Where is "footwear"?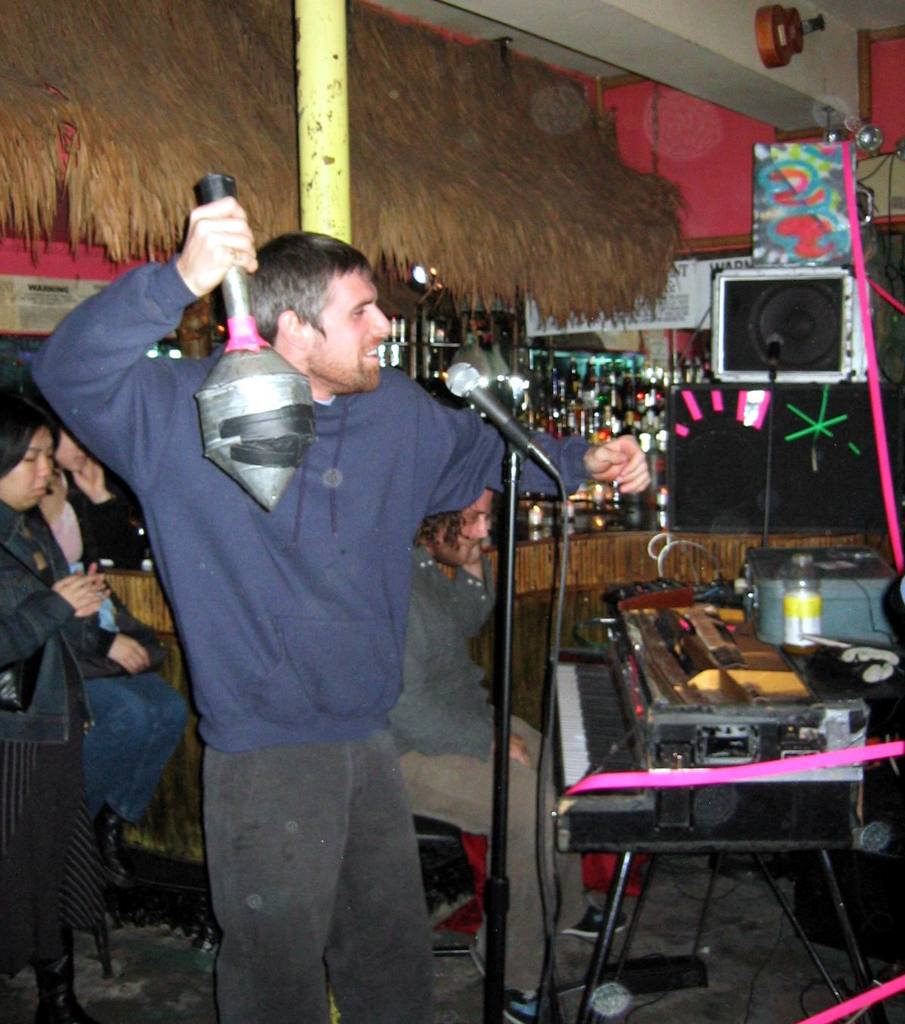
(570,883,624,939).
